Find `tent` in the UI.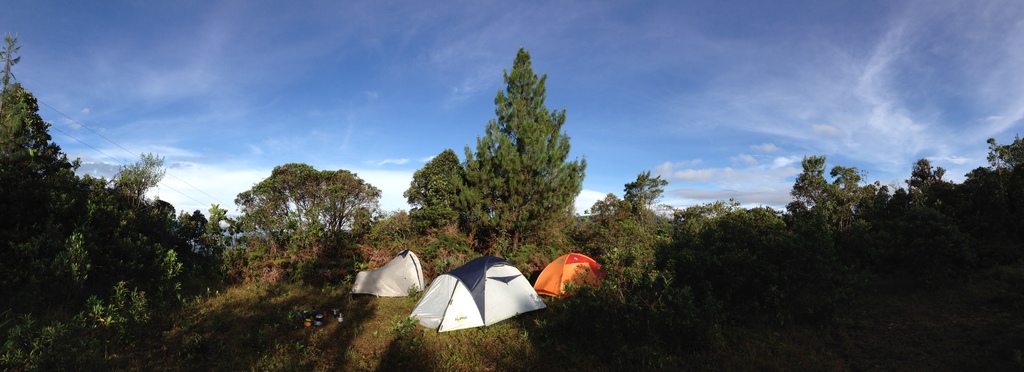
UI element at region(413, 252, 540, 330).
